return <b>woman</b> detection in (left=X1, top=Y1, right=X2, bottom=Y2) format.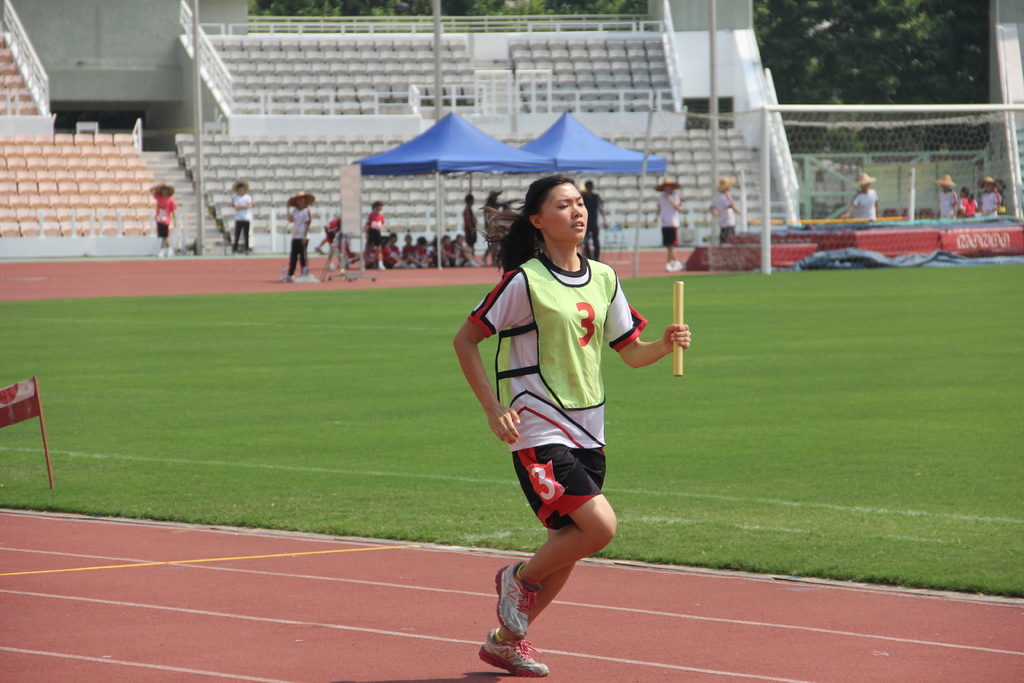
(left=955, top=185, right=977, bottom=217).
